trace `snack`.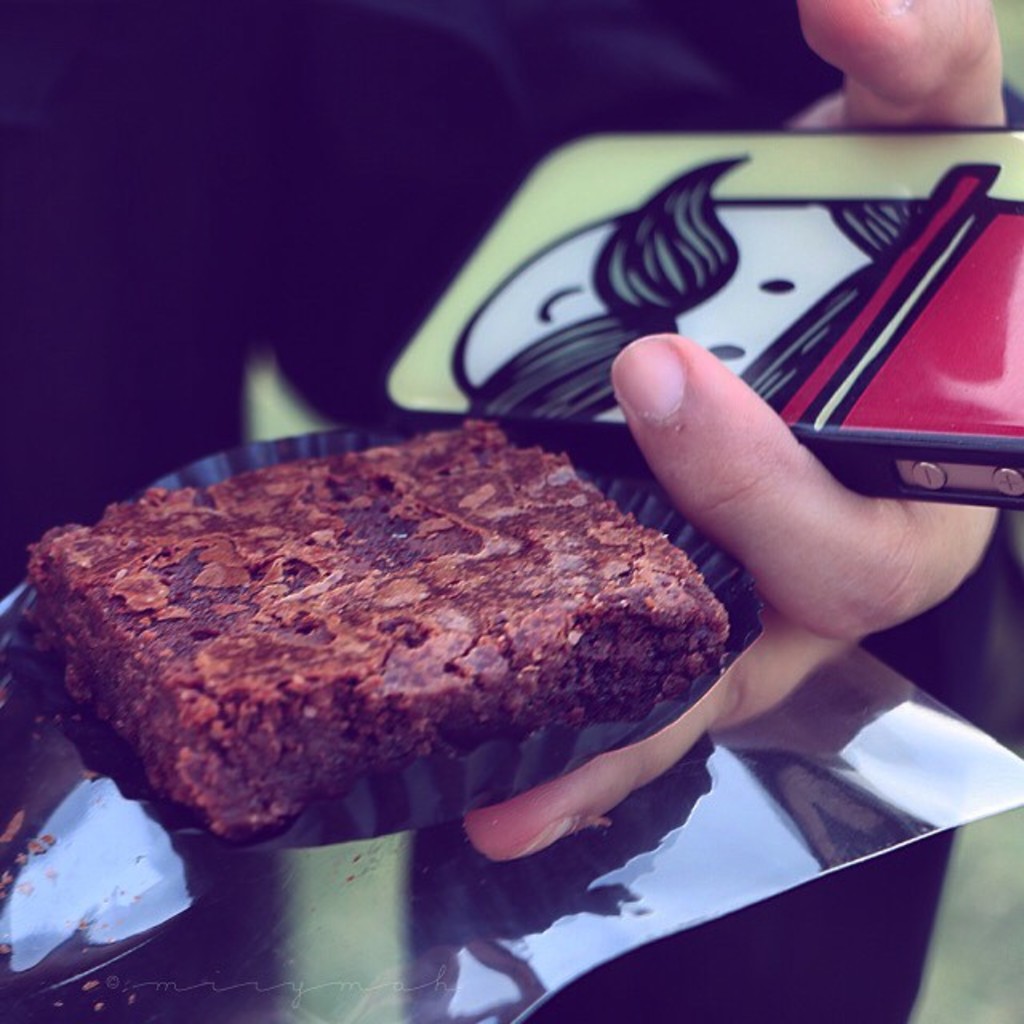
Traced to (30,418,738,832).
